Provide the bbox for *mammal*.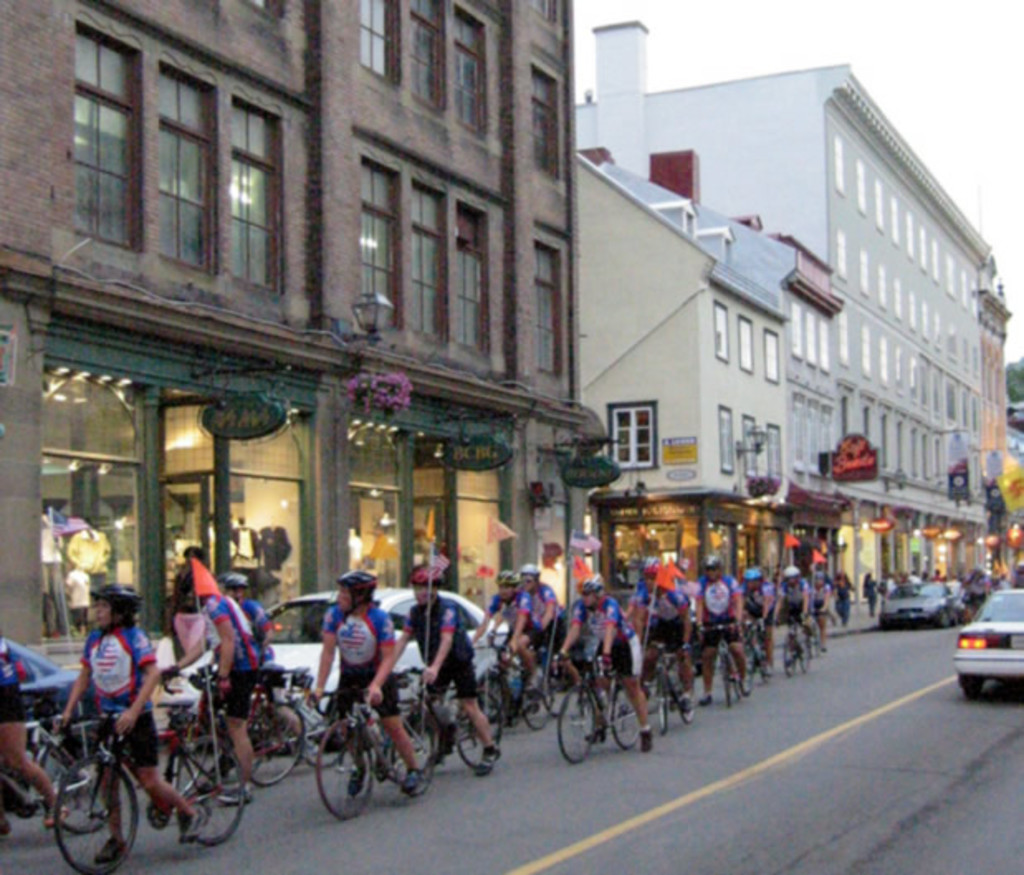
<box>0,638,66,835</box>.
